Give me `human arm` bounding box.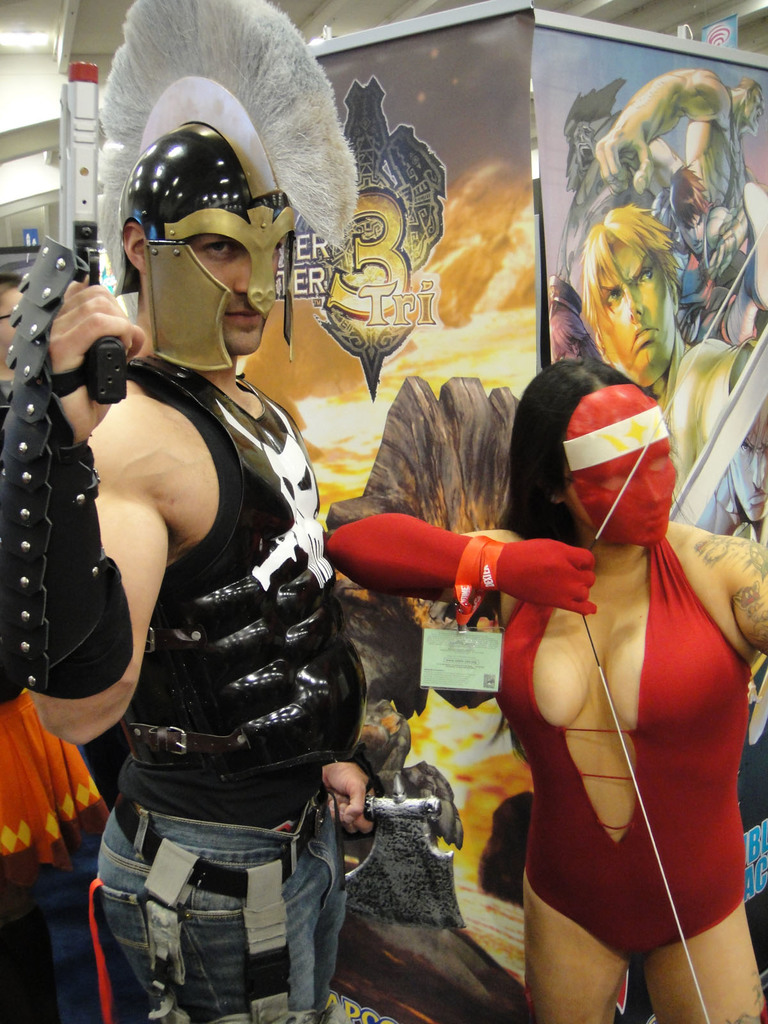
323, 751, 394, 828.
